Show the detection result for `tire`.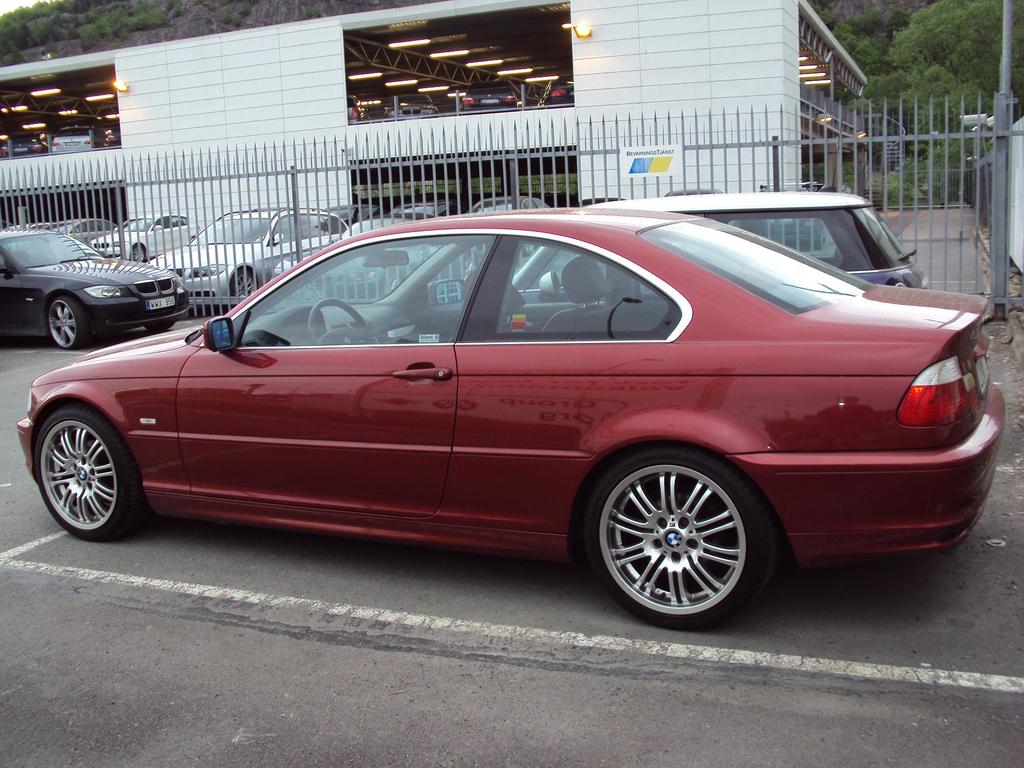
box=[124, 244, 148, 268].
